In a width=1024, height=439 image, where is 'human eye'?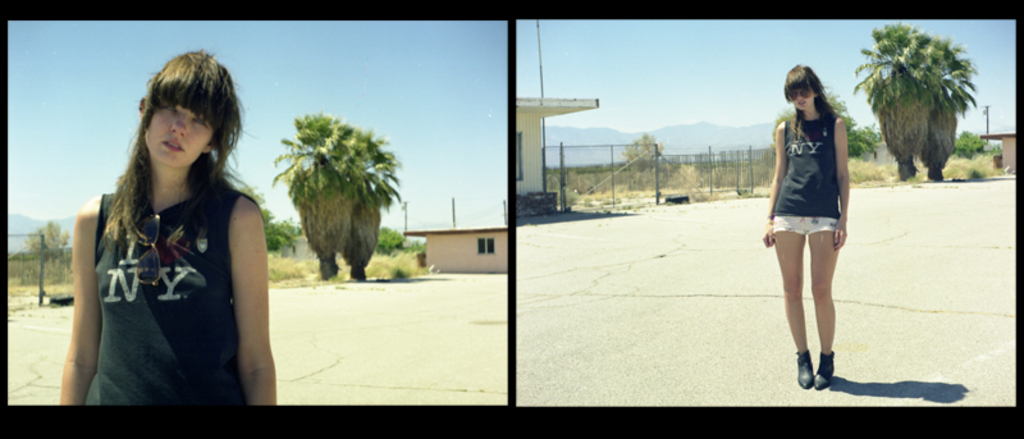
(160, 101, 178, 113).
